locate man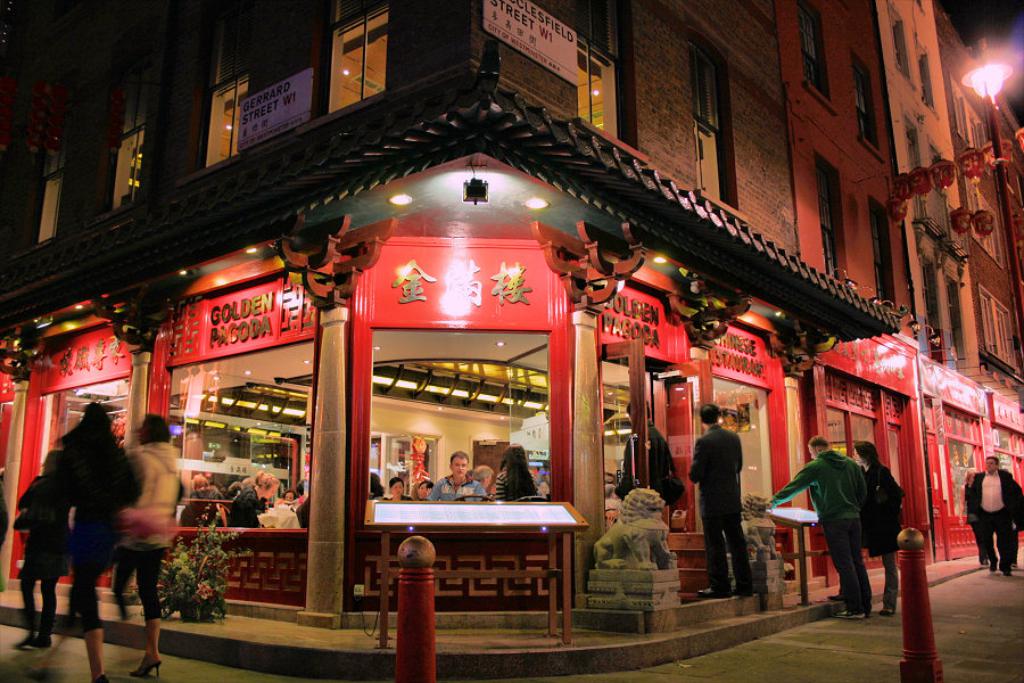
[left=468, top=463, right=495, bottom=489]
